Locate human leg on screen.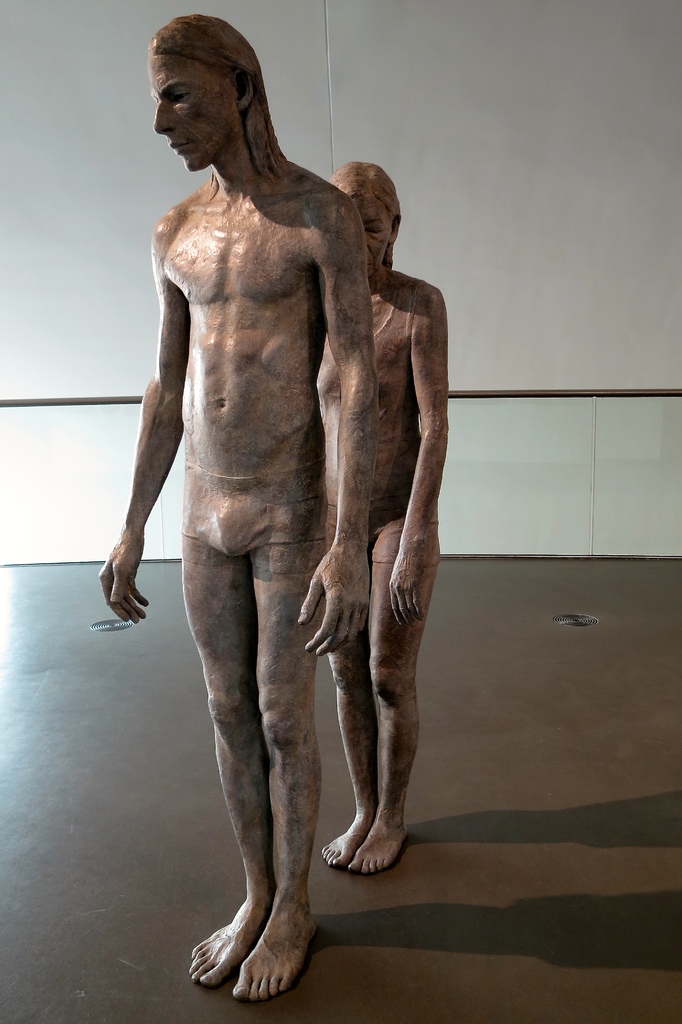
On screen at rect(349, 529, 416, 860).
